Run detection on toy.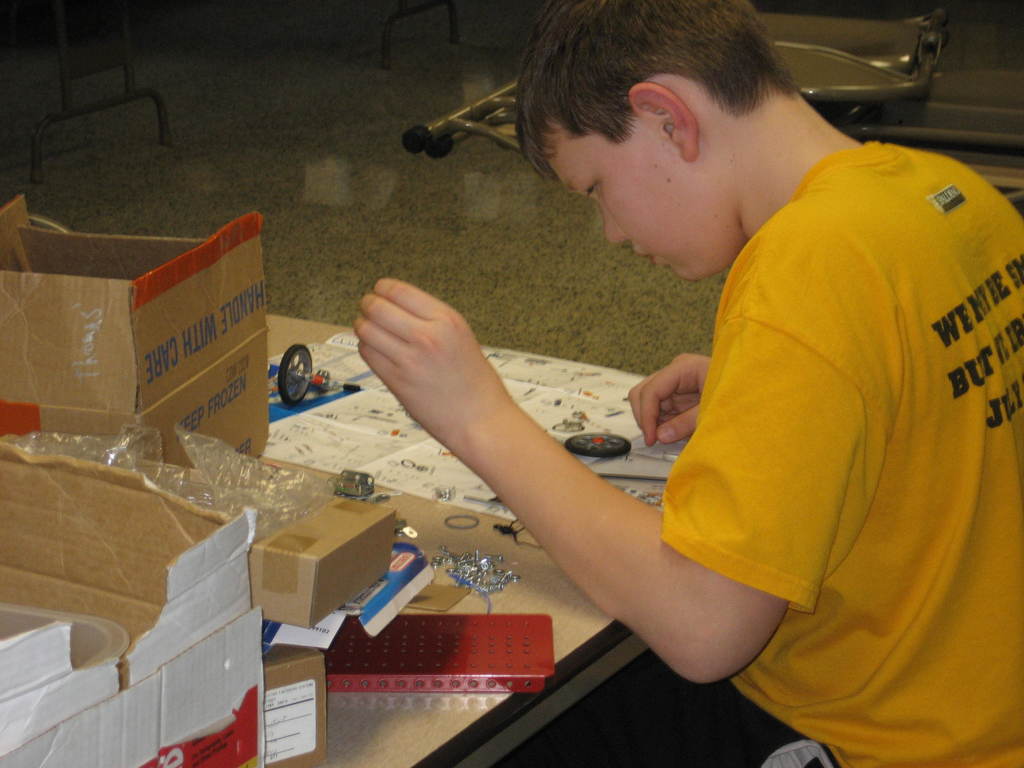
Result: rect(566, 431, 633, 455).
